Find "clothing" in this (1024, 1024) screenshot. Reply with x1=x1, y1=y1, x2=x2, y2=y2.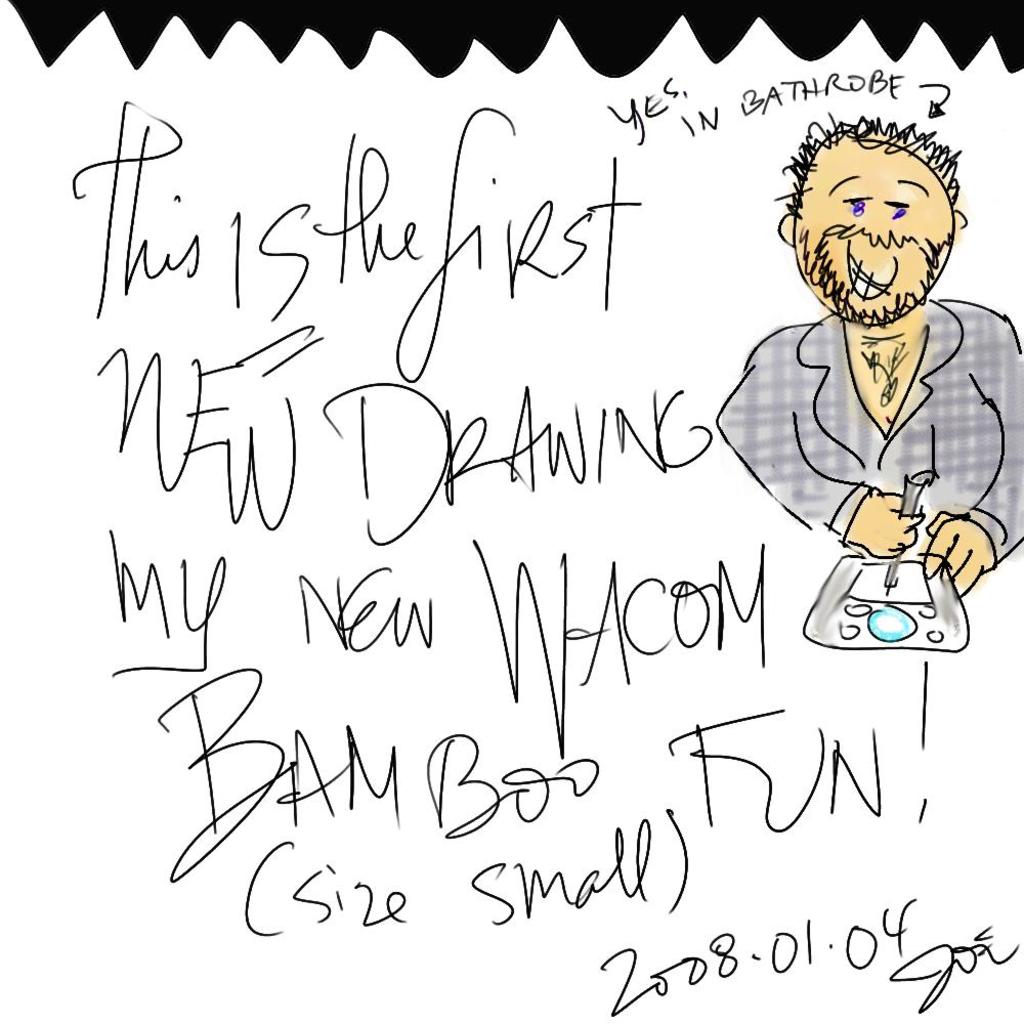
x1=713, y1=294, x2=1023, y2=574.
